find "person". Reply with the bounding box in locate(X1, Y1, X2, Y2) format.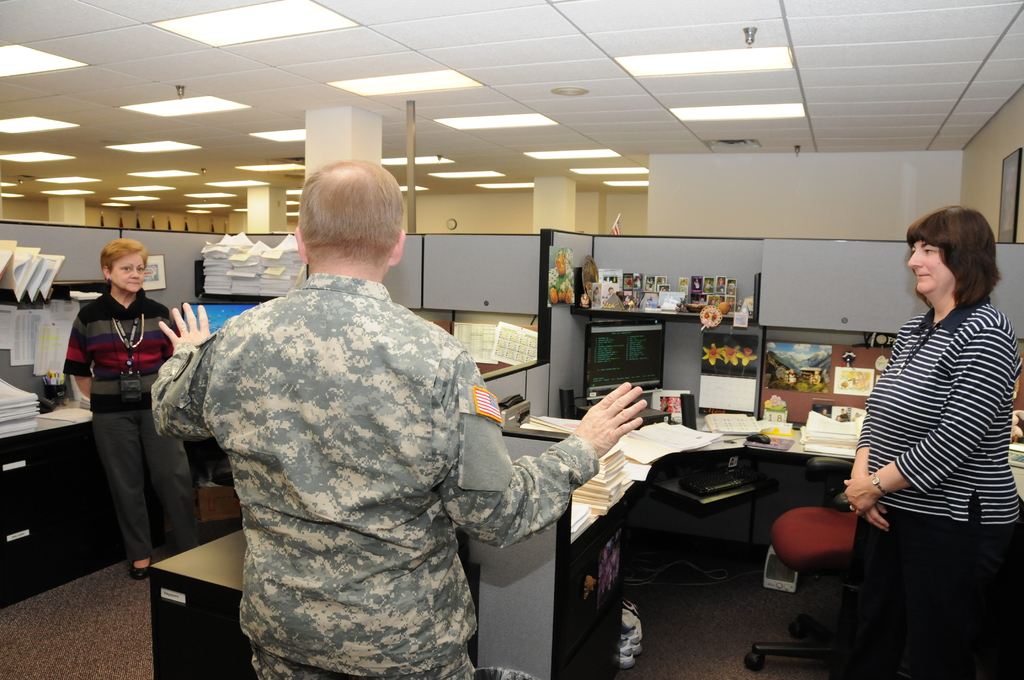
locate(717, 278, 723, 291).
